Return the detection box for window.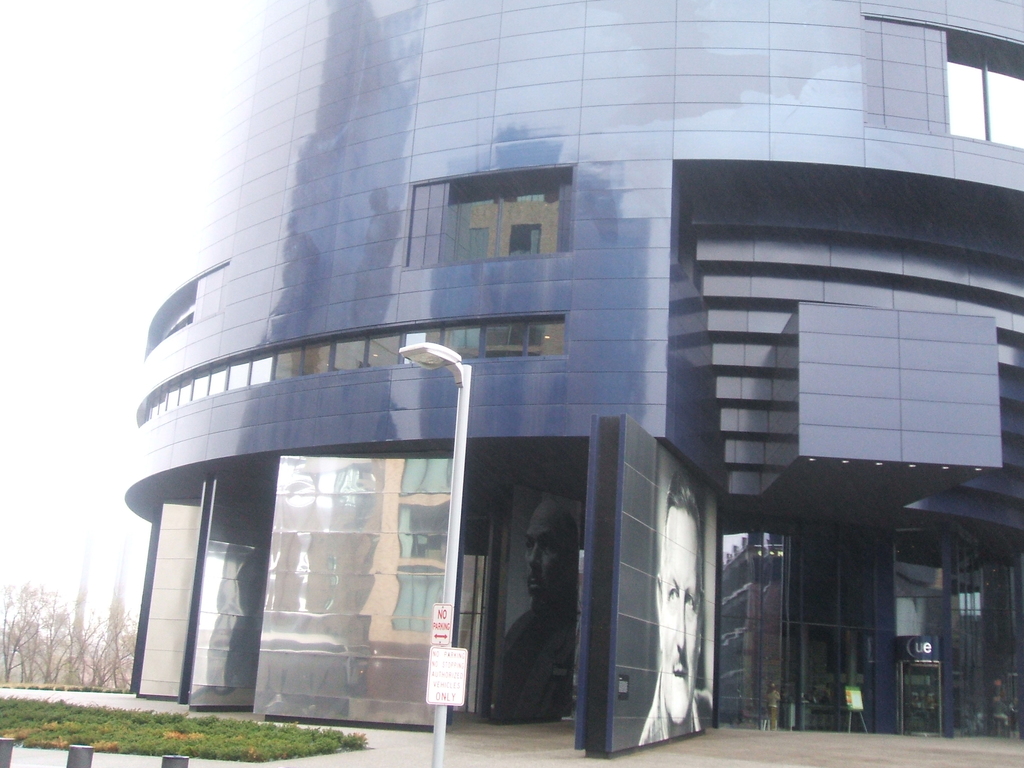
[x1=931, y1=36, x2=1016, y2=125].
